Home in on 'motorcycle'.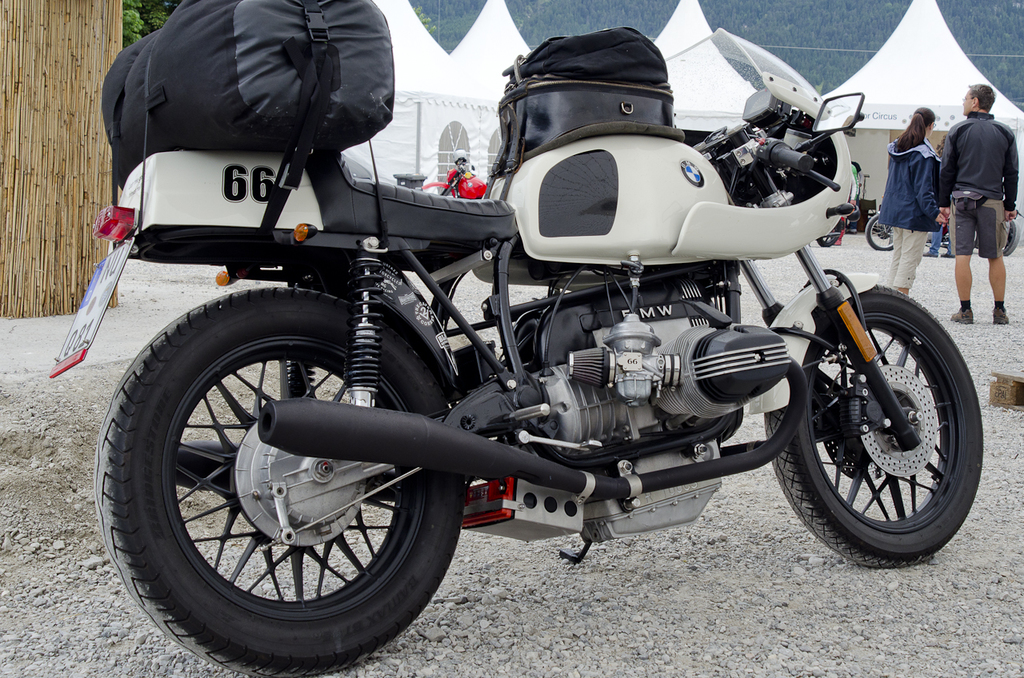
Homed in at 48,0,986,677.
